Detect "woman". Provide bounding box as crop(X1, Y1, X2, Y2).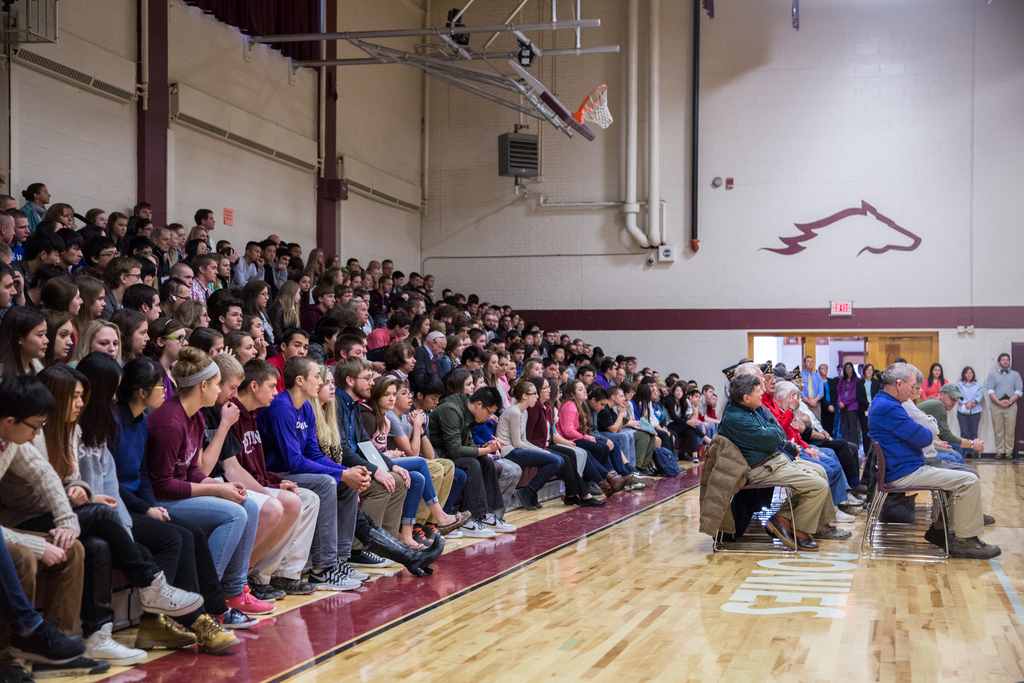
crop(838, 365, 861, 440).
